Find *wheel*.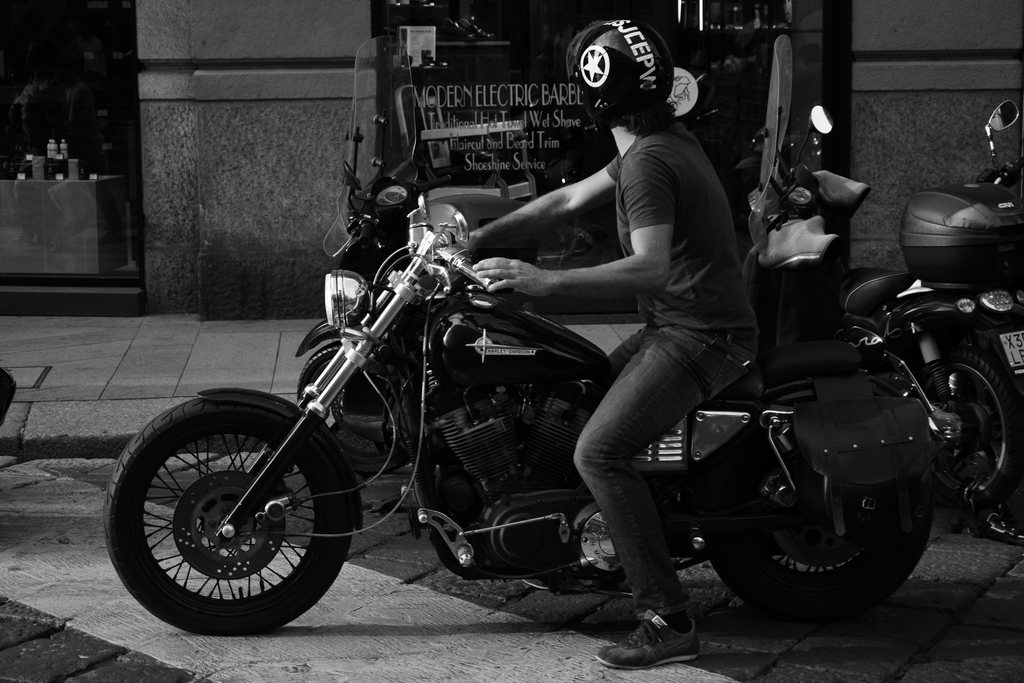
BBox(709, 421, 933, 614).
